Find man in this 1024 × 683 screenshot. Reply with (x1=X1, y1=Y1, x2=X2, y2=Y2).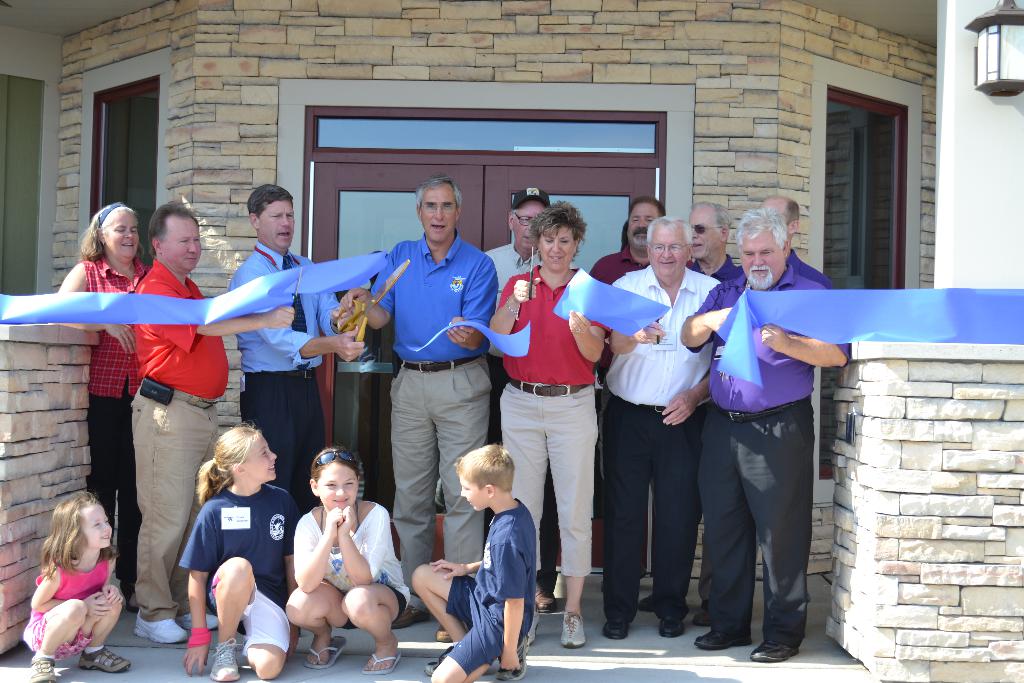
(x1=132, y1=202, x2=292, y2=641).
